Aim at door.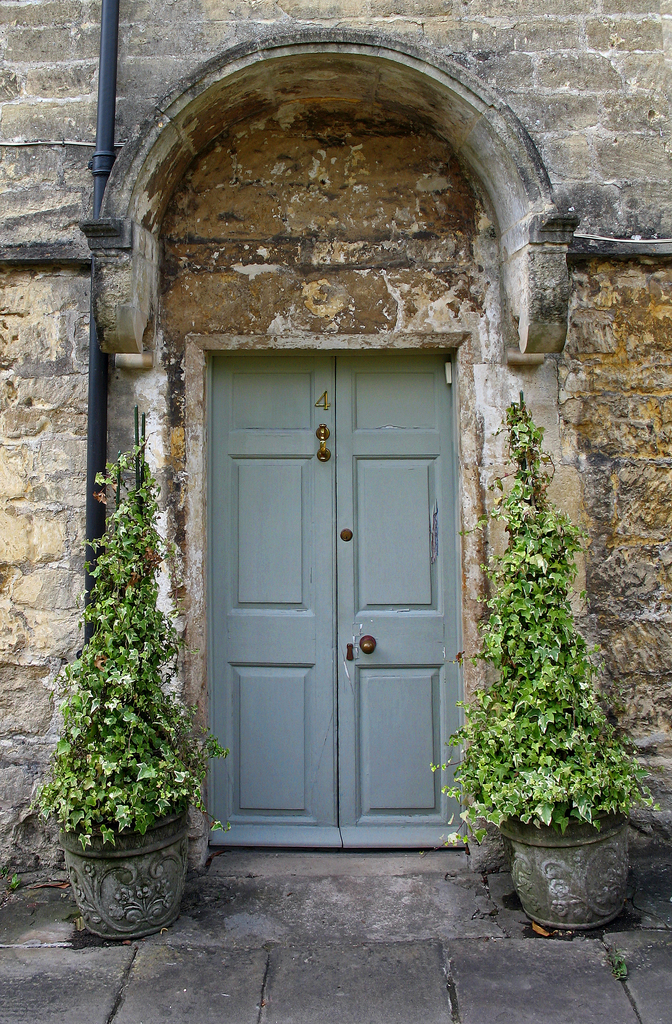
Aimed at <box>189,337,464,871</box>.
